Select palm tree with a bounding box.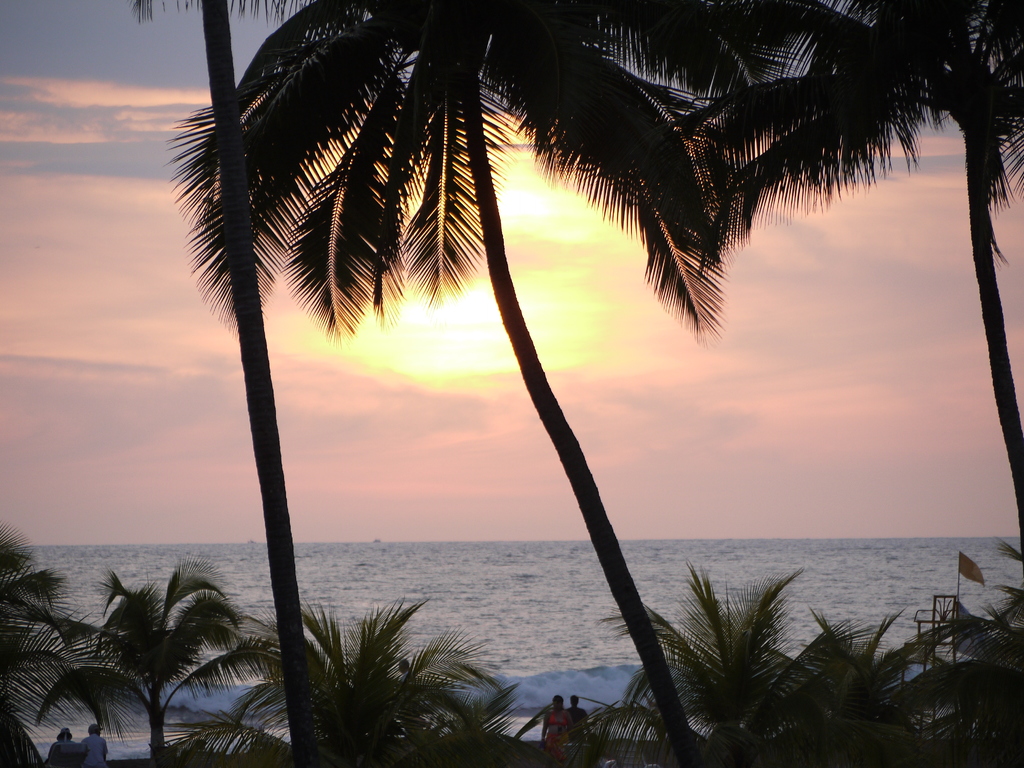
locate(751, 648, 885, 751).
